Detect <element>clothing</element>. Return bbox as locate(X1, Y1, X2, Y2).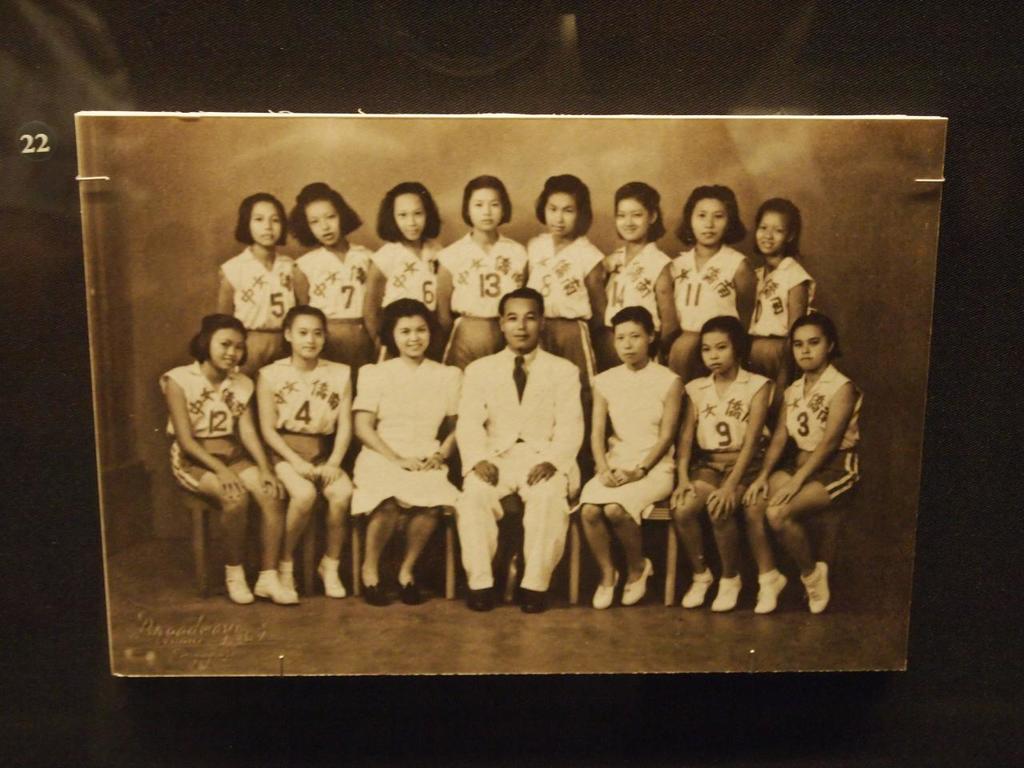
locate(298, 233, 382, 369).
